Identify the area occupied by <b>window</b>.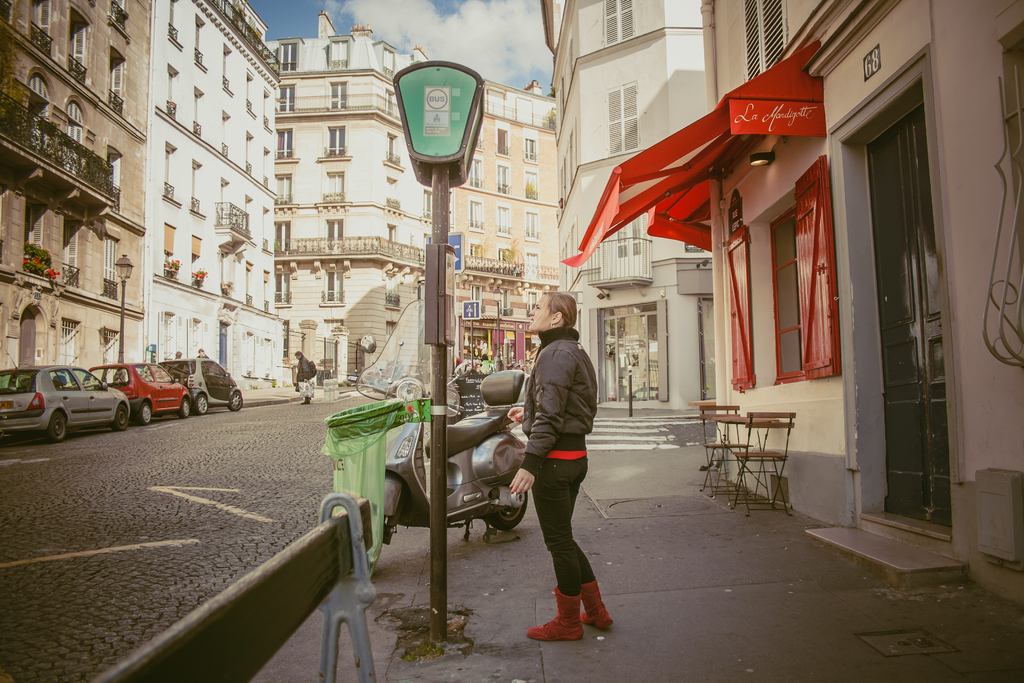
Area: bbox(246, 67, 259, 120).
